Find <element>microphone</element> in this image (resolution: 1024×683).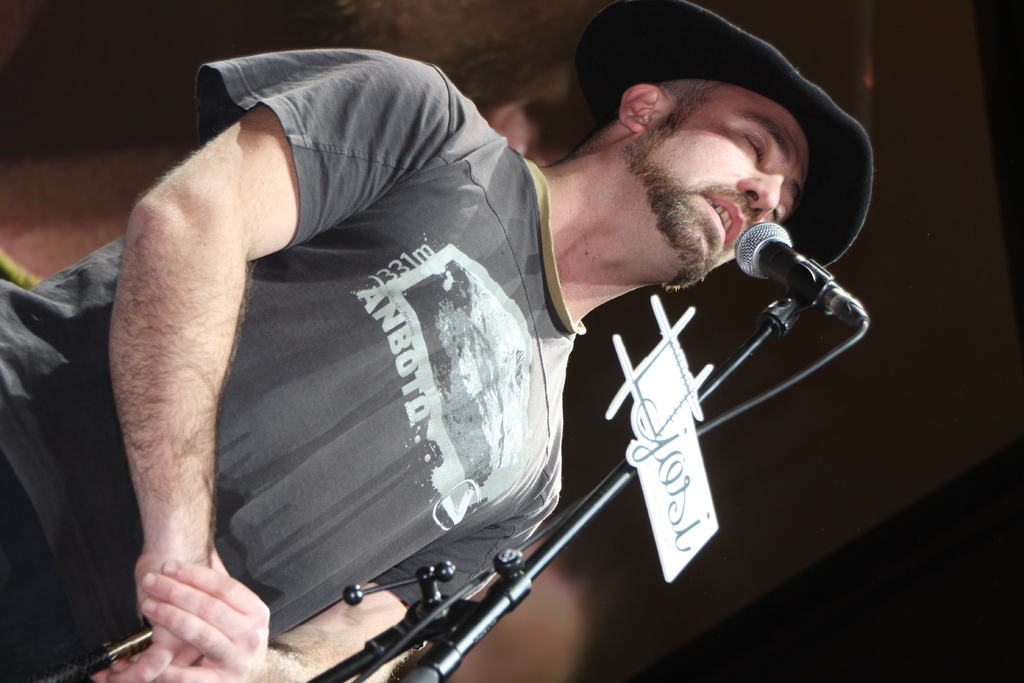
<region>735, 220, 868, 329</region>.
